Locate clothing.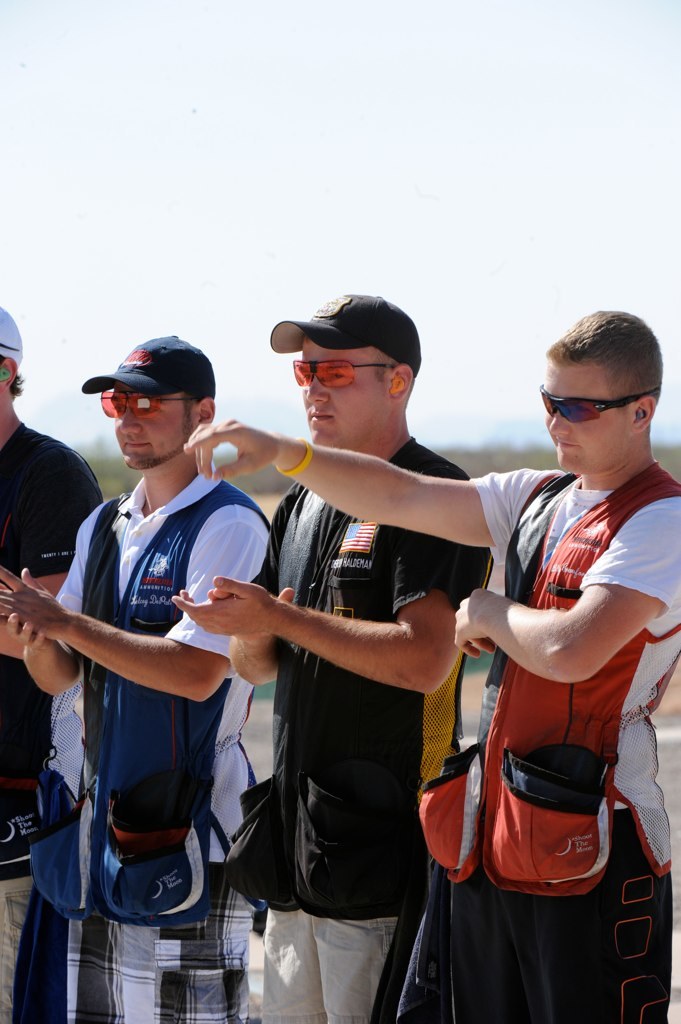
Bounding box: Rect(0, 426, 112, 1023).
